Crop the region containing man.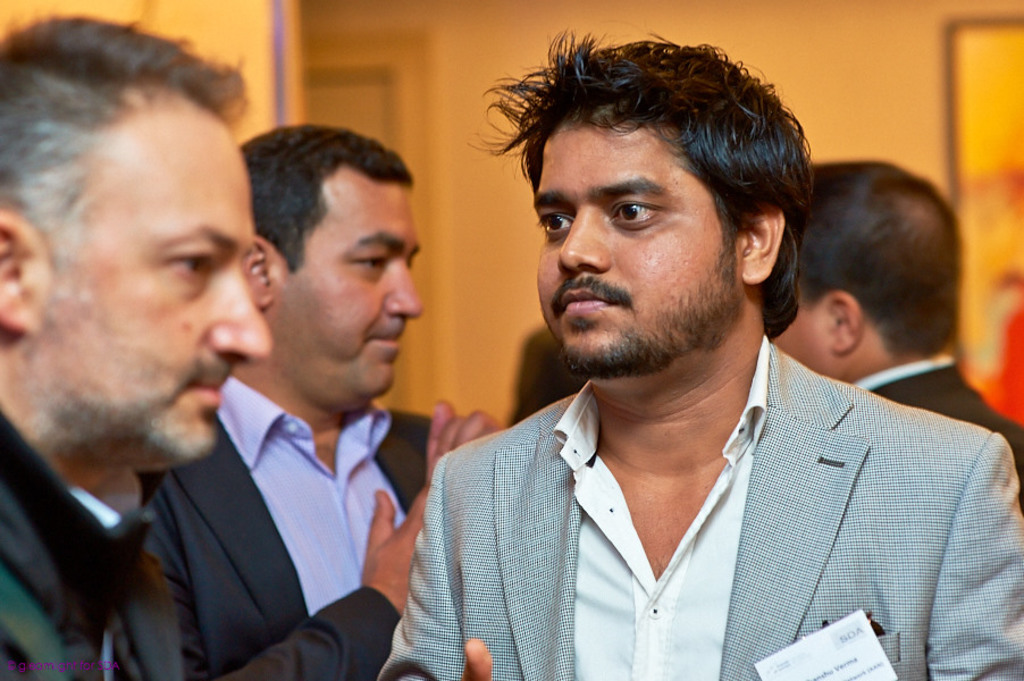
Crop region: Rect(772, 163, 1023, 473).
